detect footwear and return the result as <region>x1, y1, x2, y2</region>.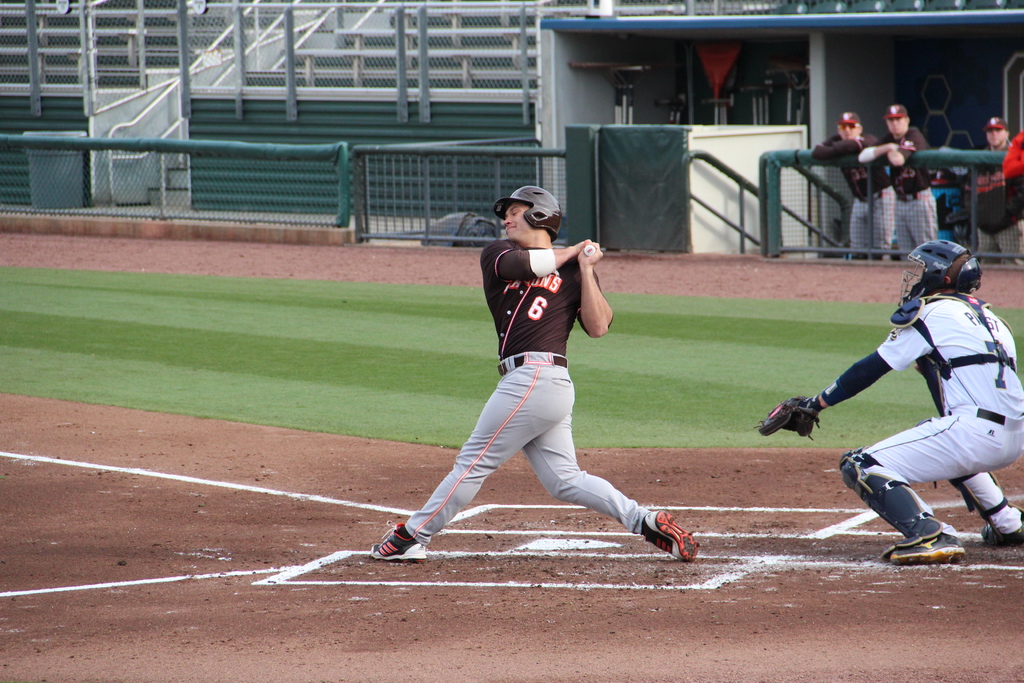
<region>980, 509, 1023, 540</region>.
